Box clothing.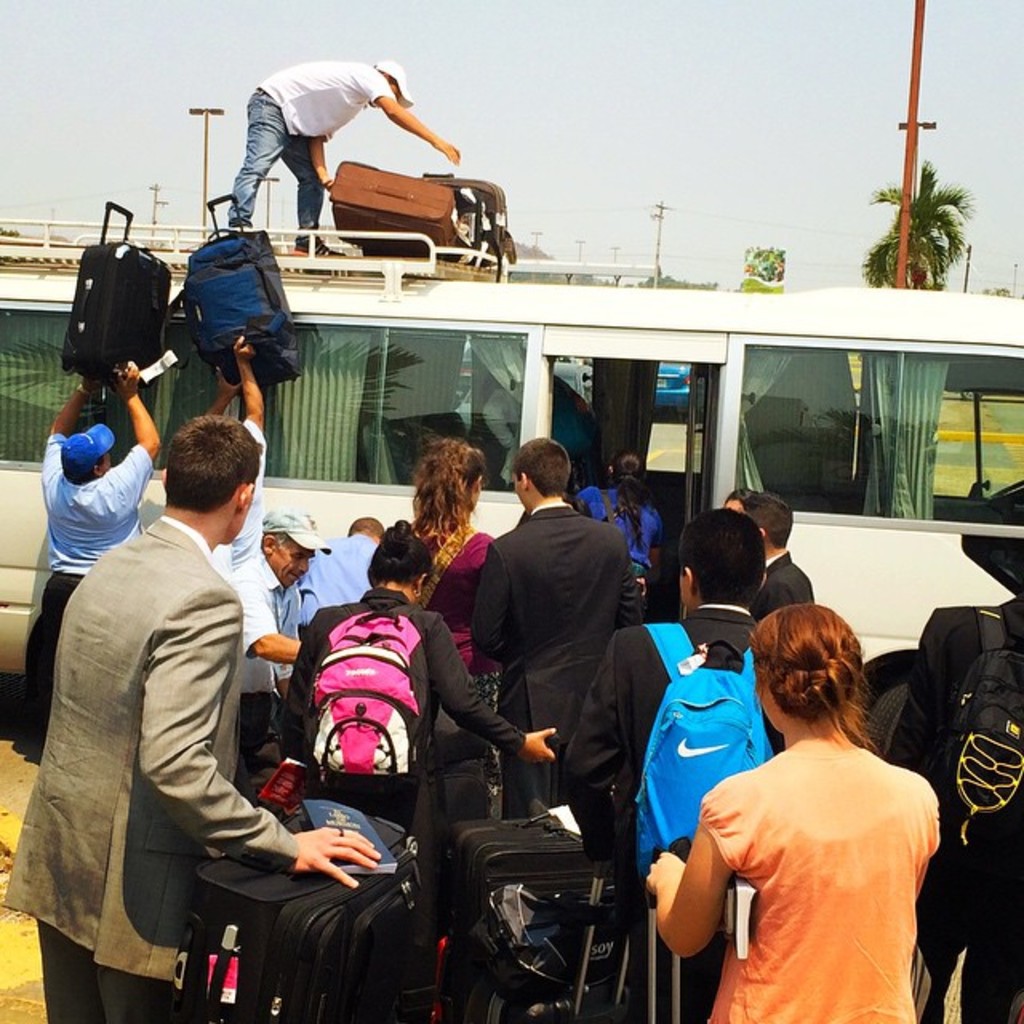
x1=552 y1=390 x2=605 y2=459.
